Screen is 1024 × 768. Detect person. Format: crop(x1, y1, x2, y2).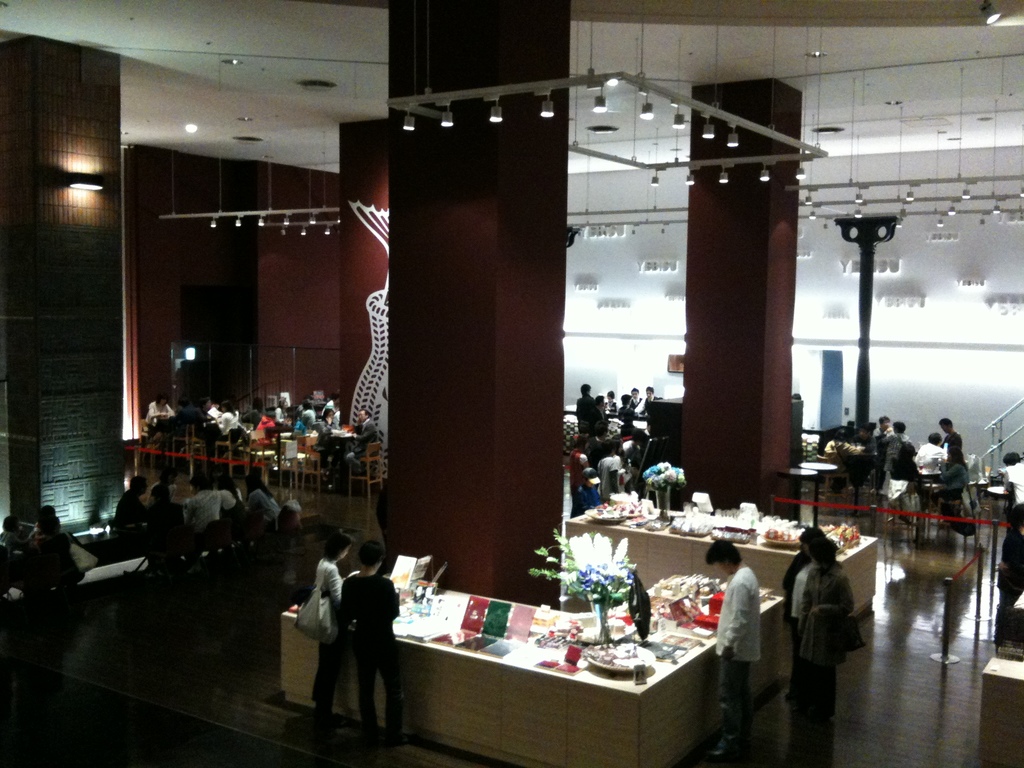
crop(339, 535, 403, 746).
